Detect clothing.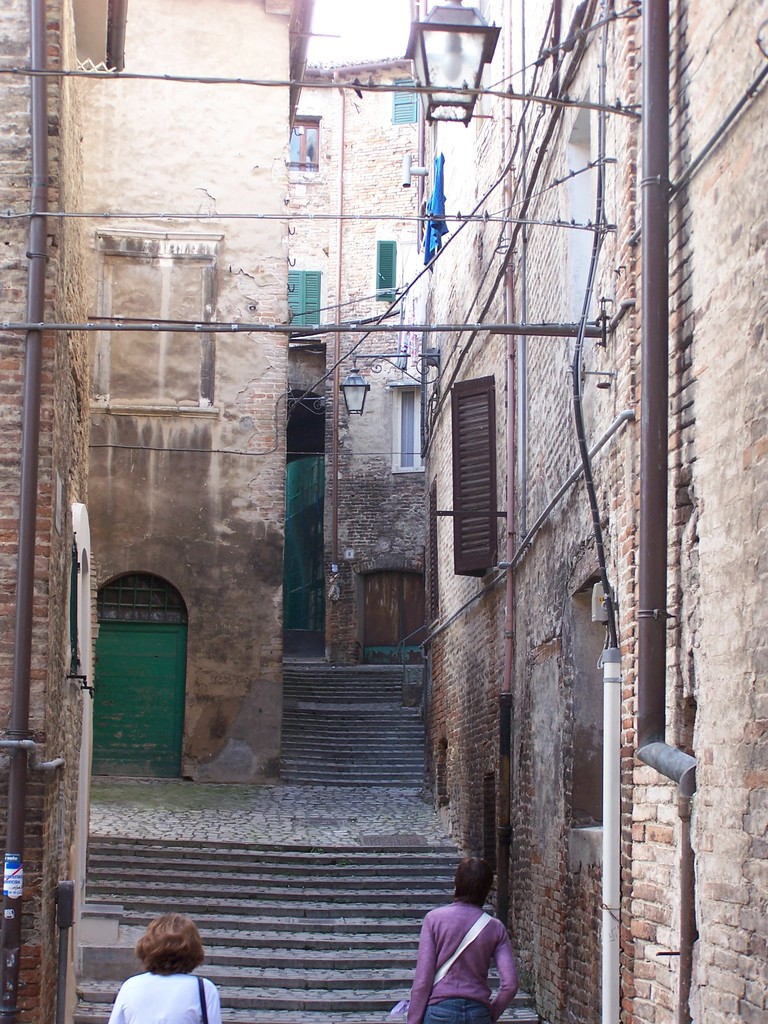
Detected at (404,885,520,1016).
